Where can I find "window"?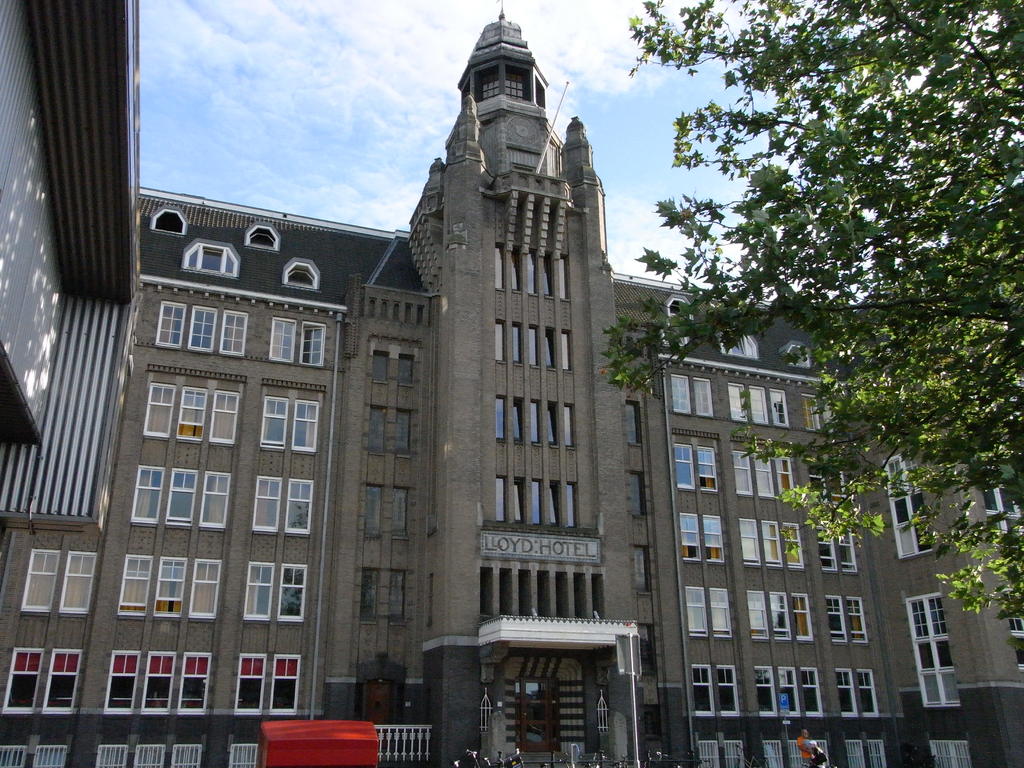
You can find it at detection(562, 328, 572, 369).
